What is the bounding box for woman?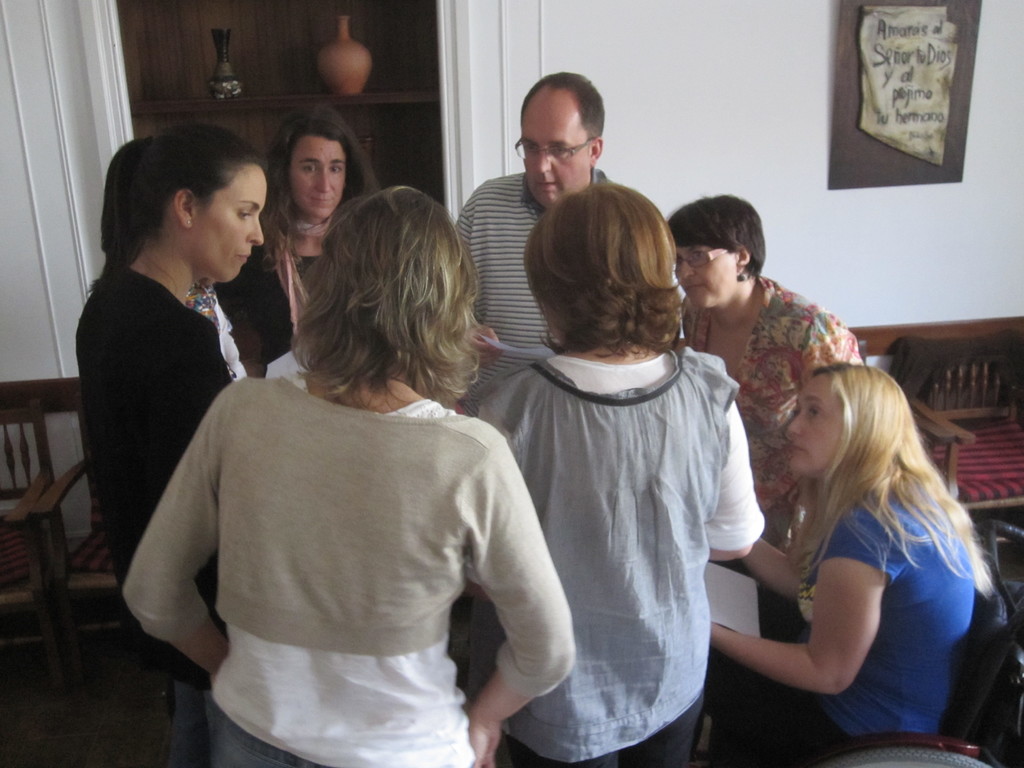
123 182 578 767.
